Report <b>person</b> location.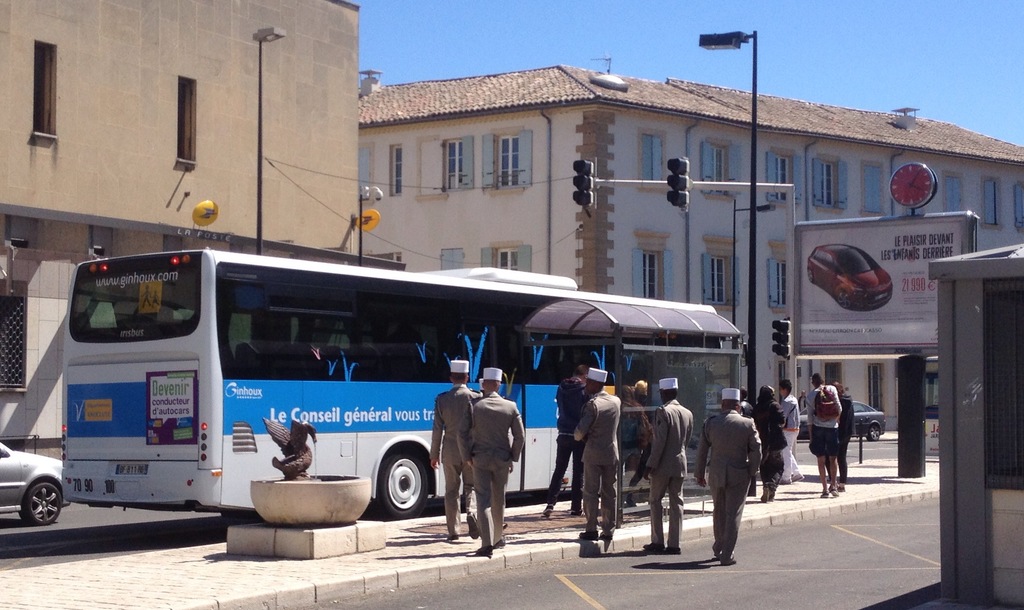
Report: detection(749, 385, 788, 502).
